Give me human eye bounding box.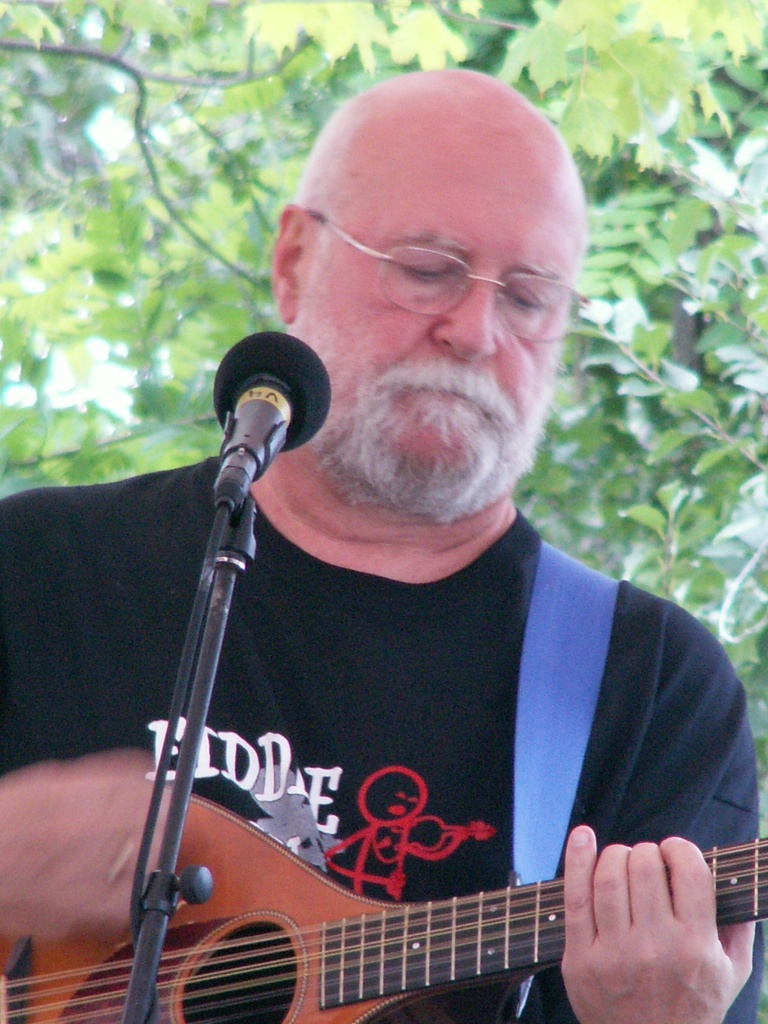
504:287:550:314.
